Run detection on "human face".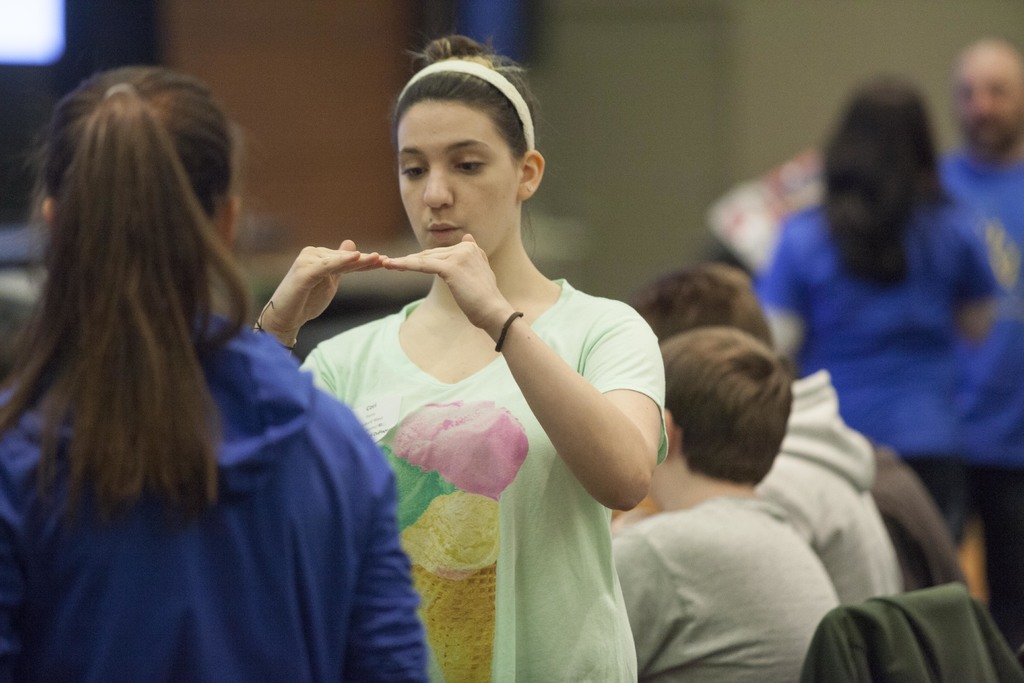
Result: (left=952, top=44, right=1020, bottom=161).
